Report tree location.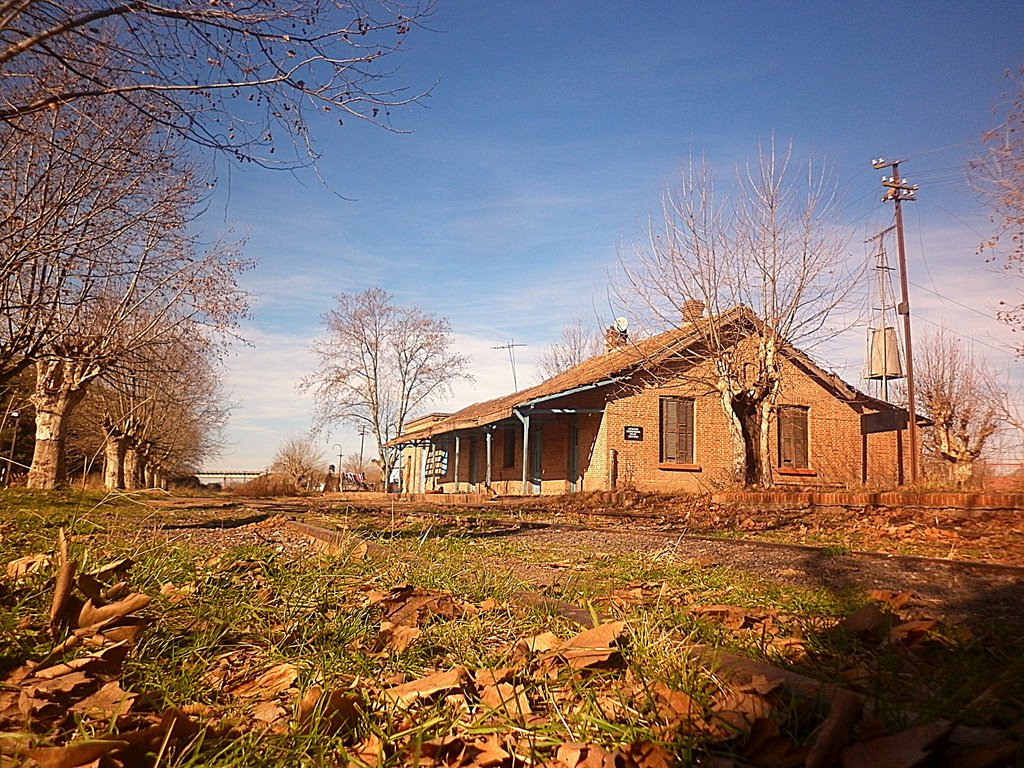
Report: (532,309,609,380).
